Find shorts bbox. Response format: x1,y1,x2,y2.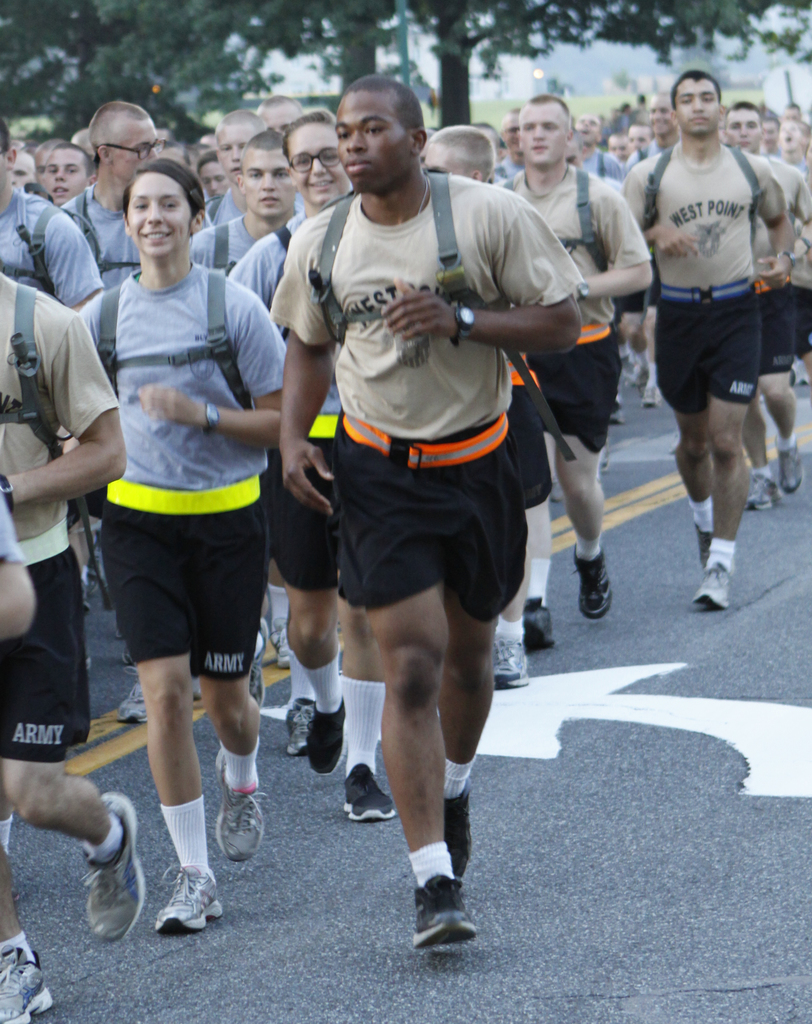
539,326,621,450.
